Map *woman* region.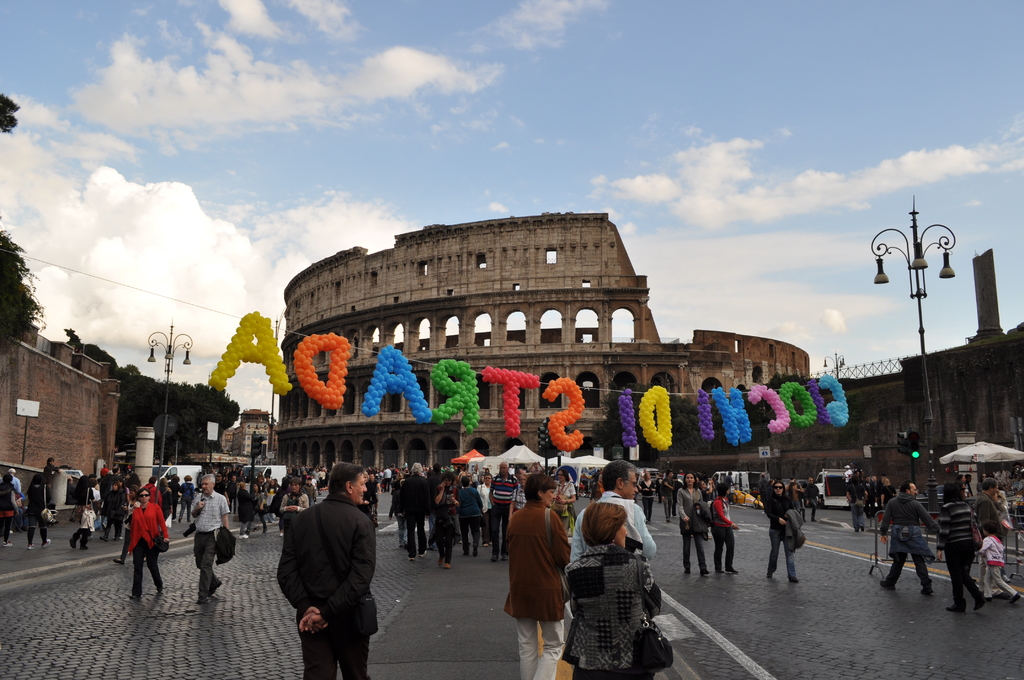
Mapped to {"left": 806, "top": 476, "right": 822, "bottom": 522}.
